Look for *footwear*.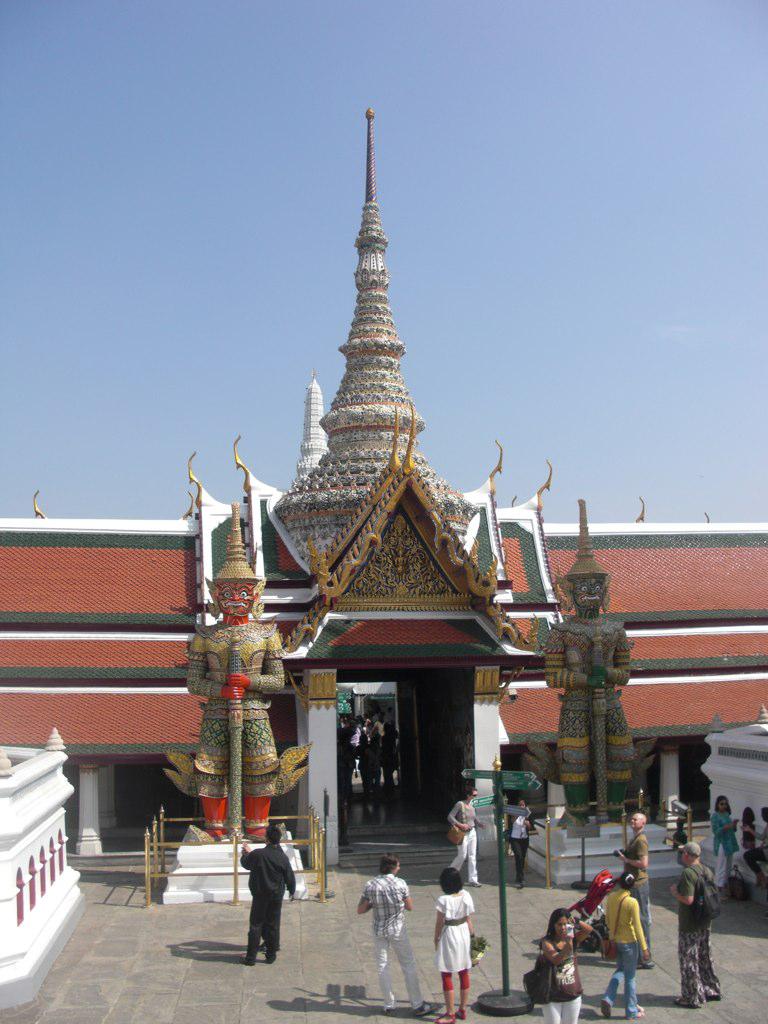
Found: (left=265, top=955, right=277, bottom=966).
